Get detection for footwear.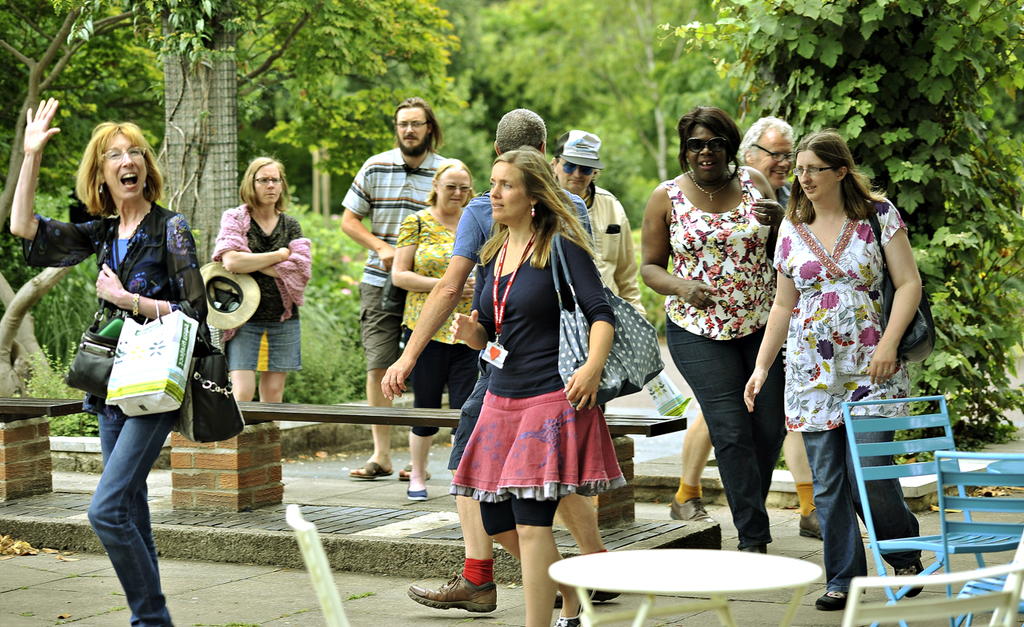
Detection: (550, 580, 617, 605).
